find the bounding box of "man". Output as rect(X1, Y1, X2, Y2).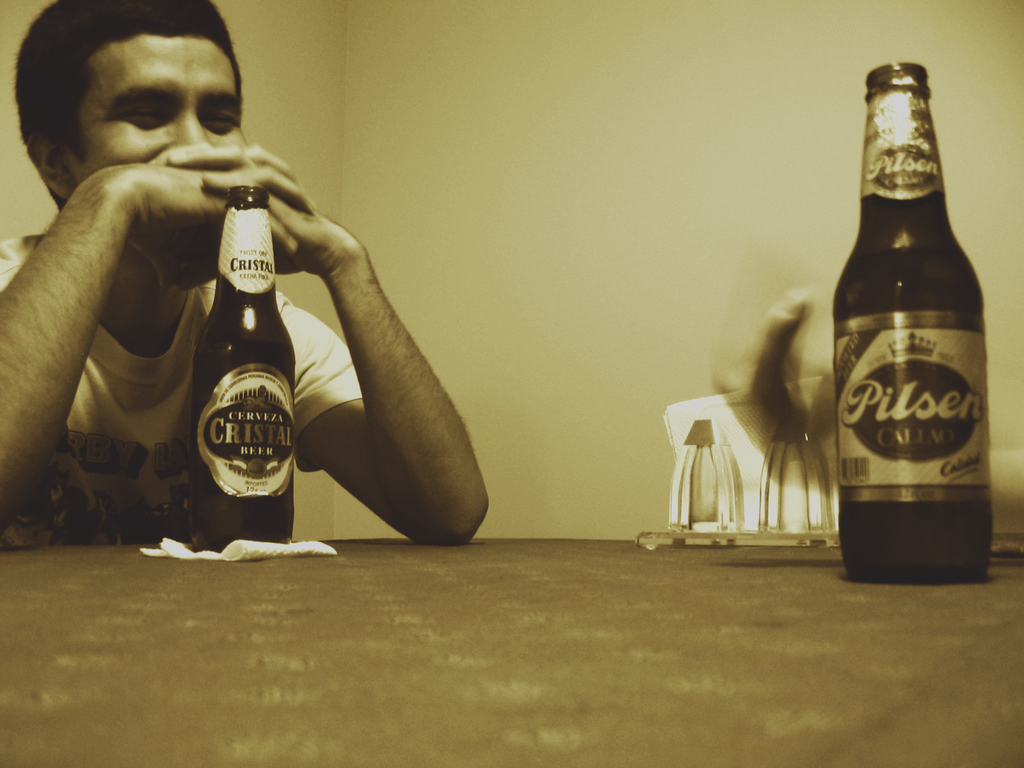
rect(12, 8, 508, 594).
